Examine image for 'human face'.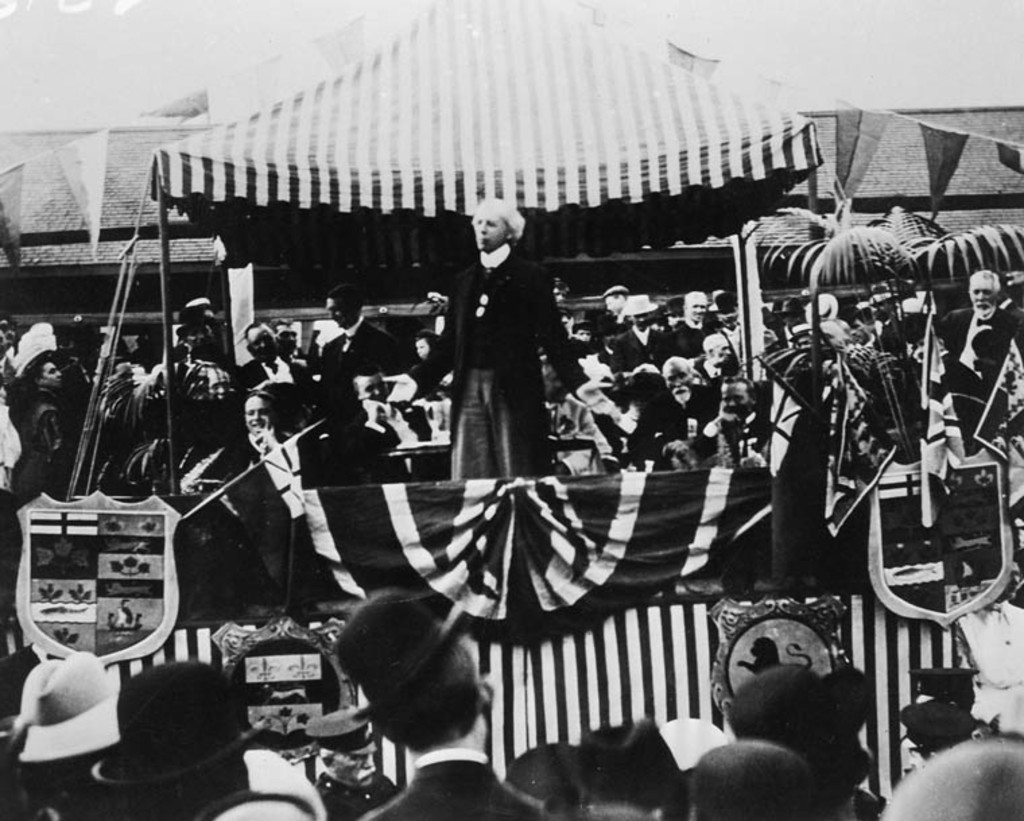
Examination result: BBox(358, 376, 388, 402).
